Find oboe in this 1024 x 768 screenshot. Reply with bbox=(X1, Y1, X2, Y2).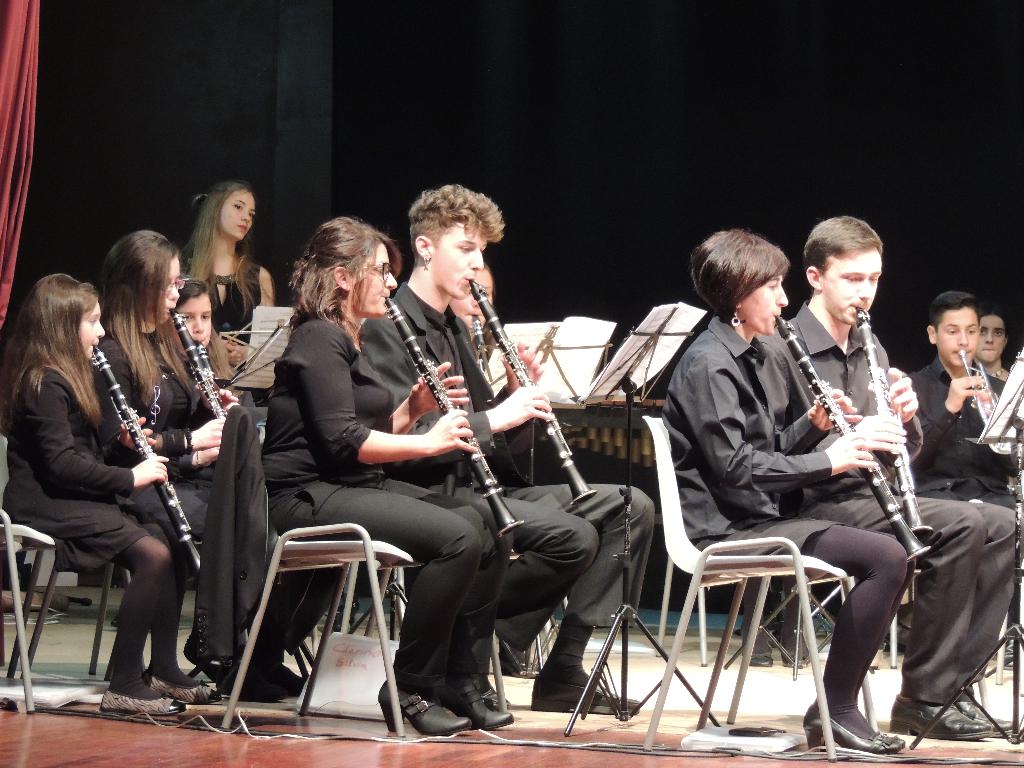
bbox=(865, 309, 933, 532).
